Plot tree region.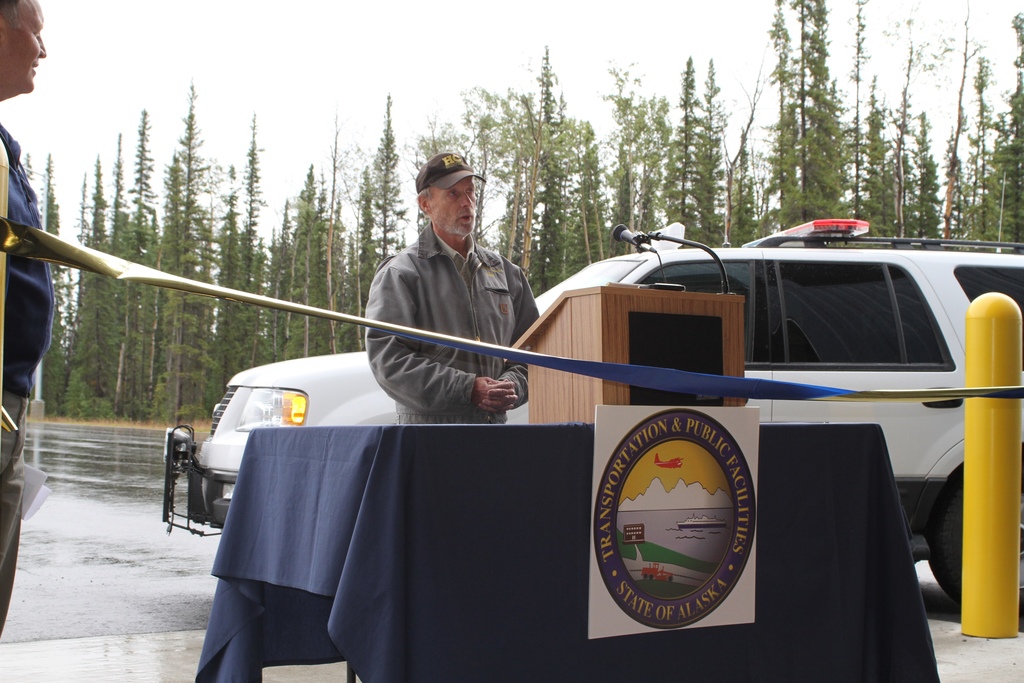
Plotted at BBox(167, 74, 216, 429).
